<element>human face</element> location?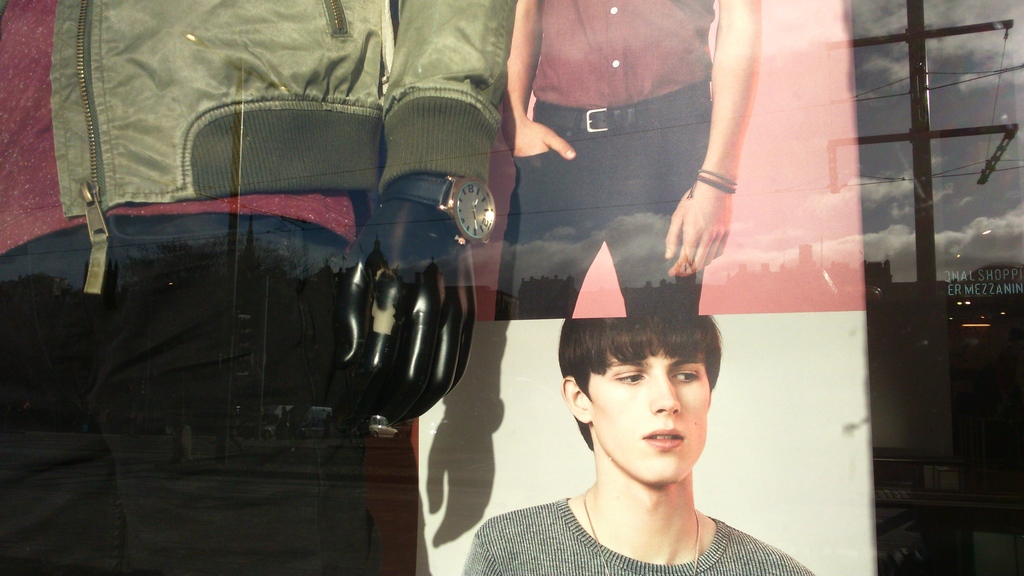
box(589, 351, 712, 486)
